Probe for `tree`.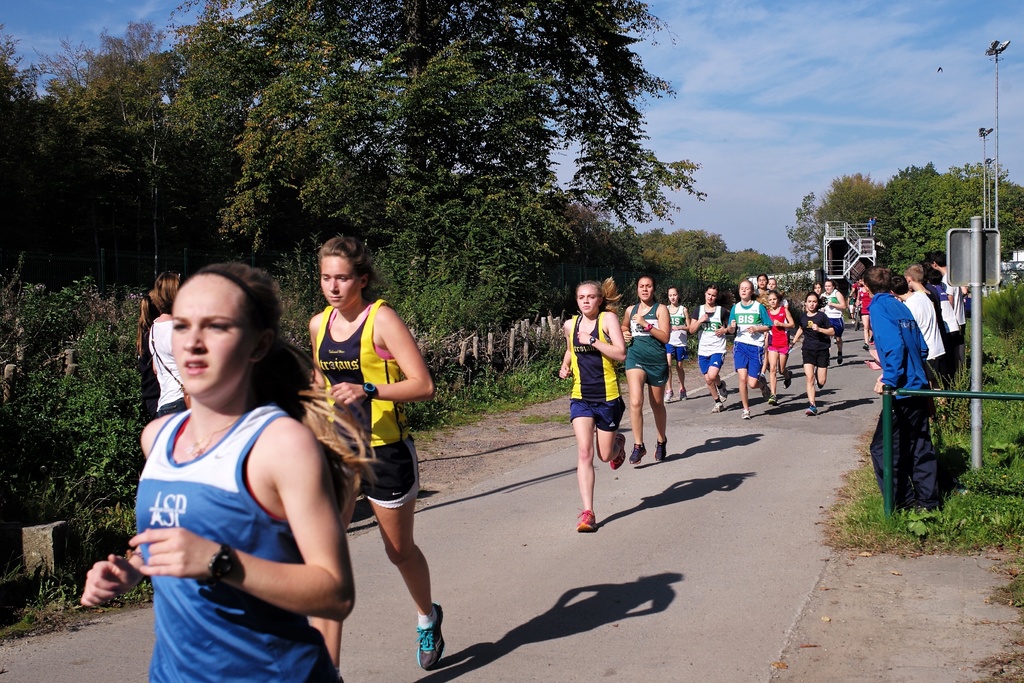
Probe result: 929:143:1023:264.
